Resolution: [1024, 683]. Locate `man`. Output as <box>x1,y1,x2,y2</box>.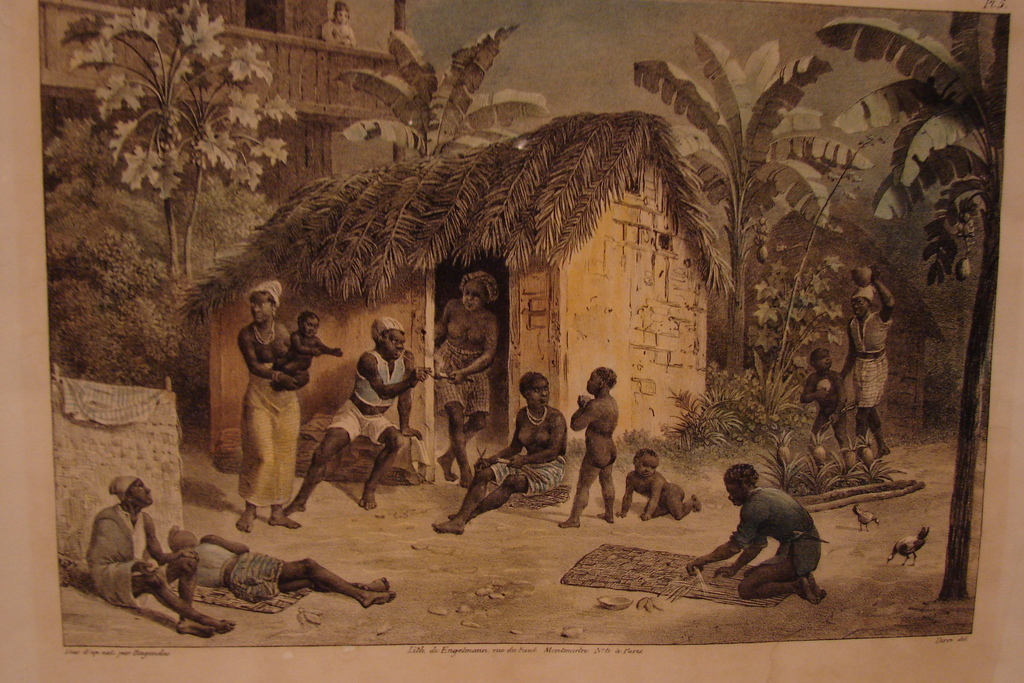
<box>166,520,406,621</box>.
